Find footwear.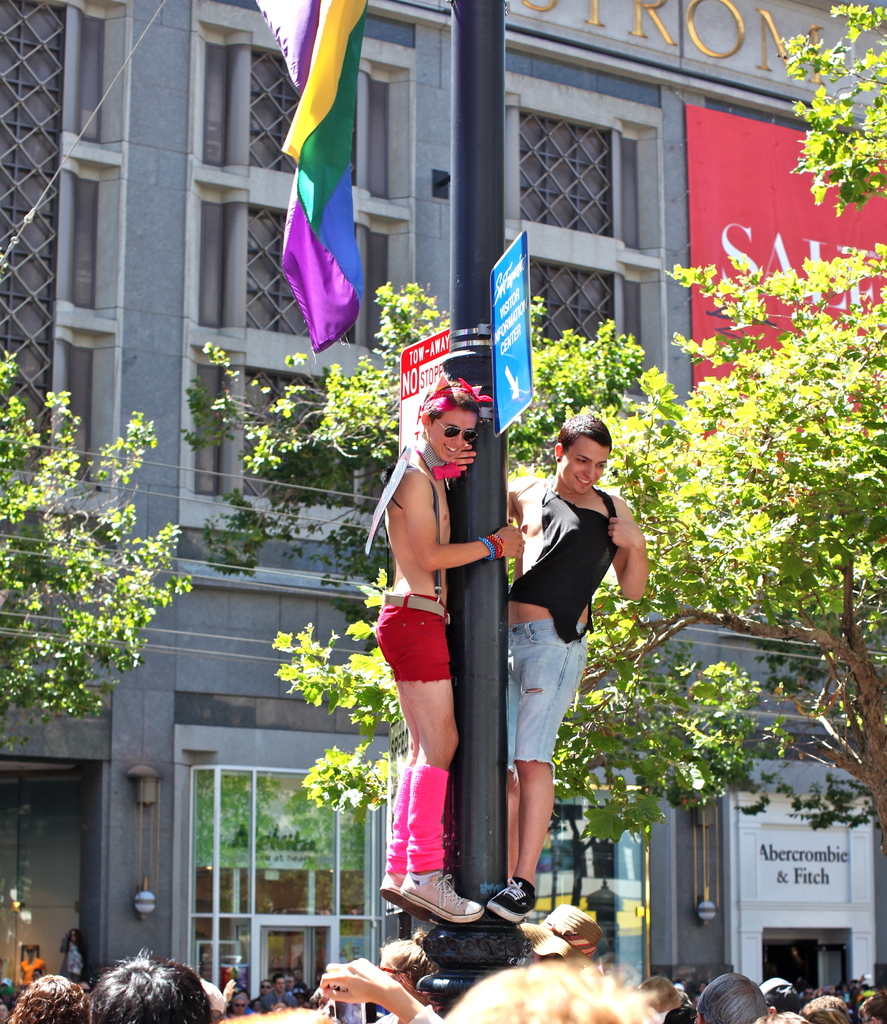
{"left": 487, "top": 876, "right": 537, "bottom": 923}.
